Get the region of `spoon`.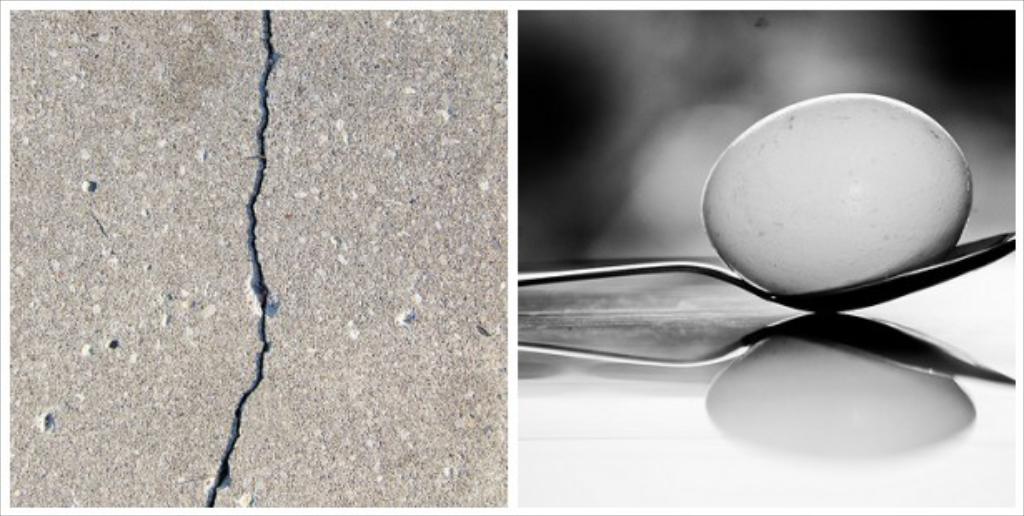
518,233,1019,315.
